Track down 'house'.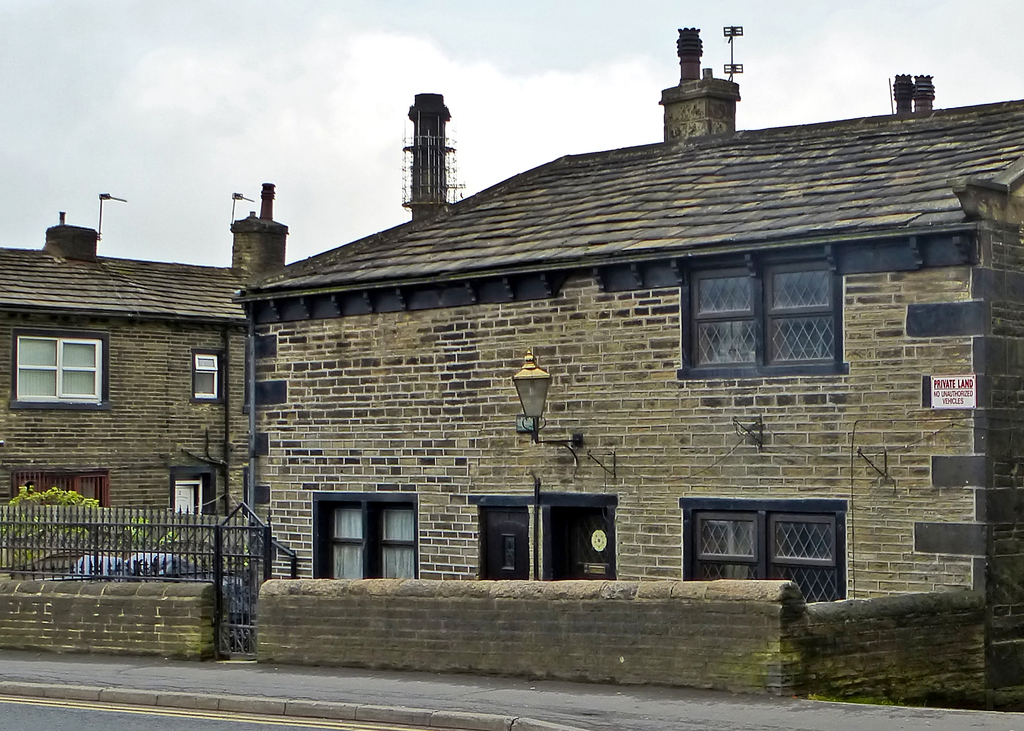
Tracked to 0, 177, 294, 587.
